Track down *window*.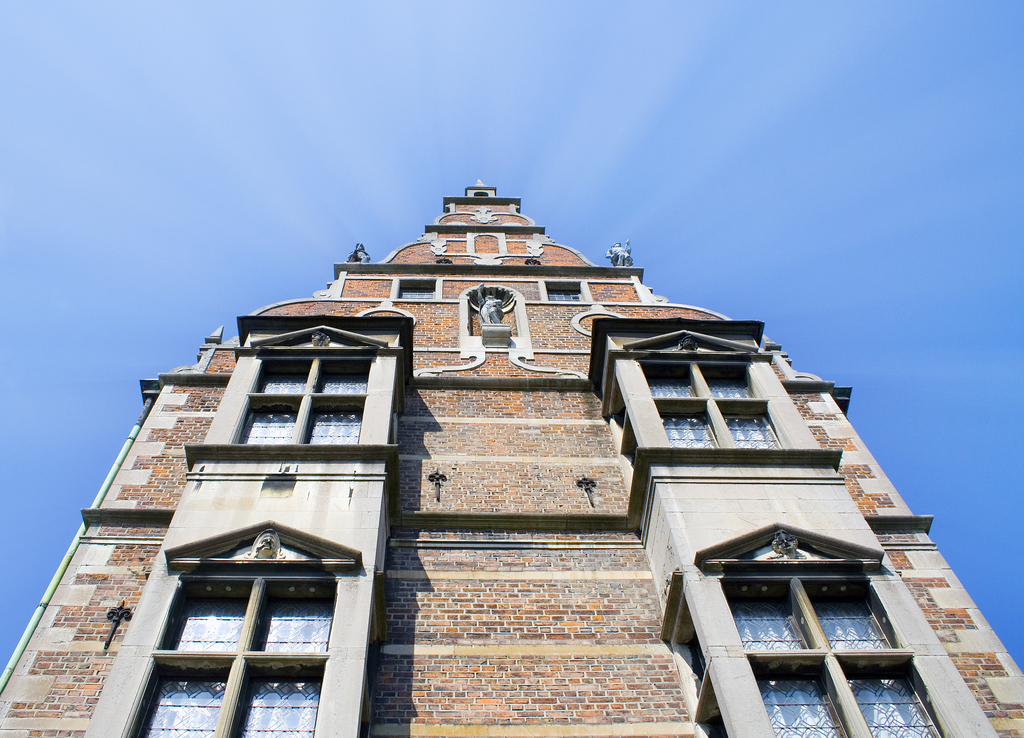
Tracked to box=[116, 516, 362, 737].
